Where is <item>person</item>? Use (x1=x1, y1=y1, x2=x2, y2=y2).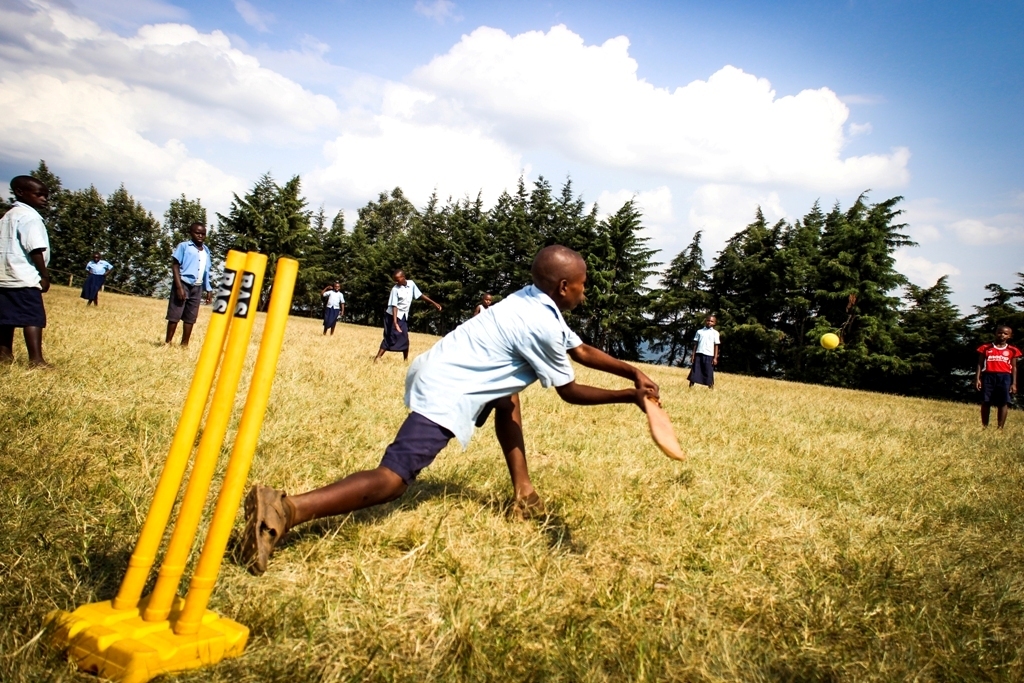
(x1=972, y1=324, x2=1023, y2=431).
